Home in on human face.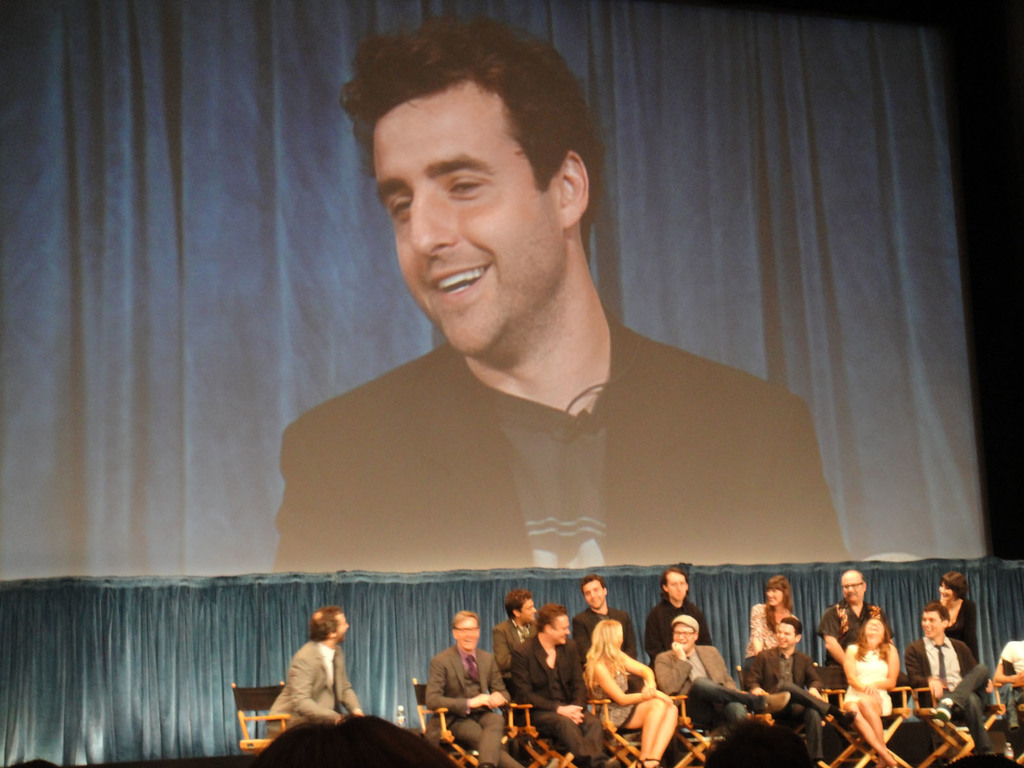
Homed in at region(669, 576, 685, 604).
